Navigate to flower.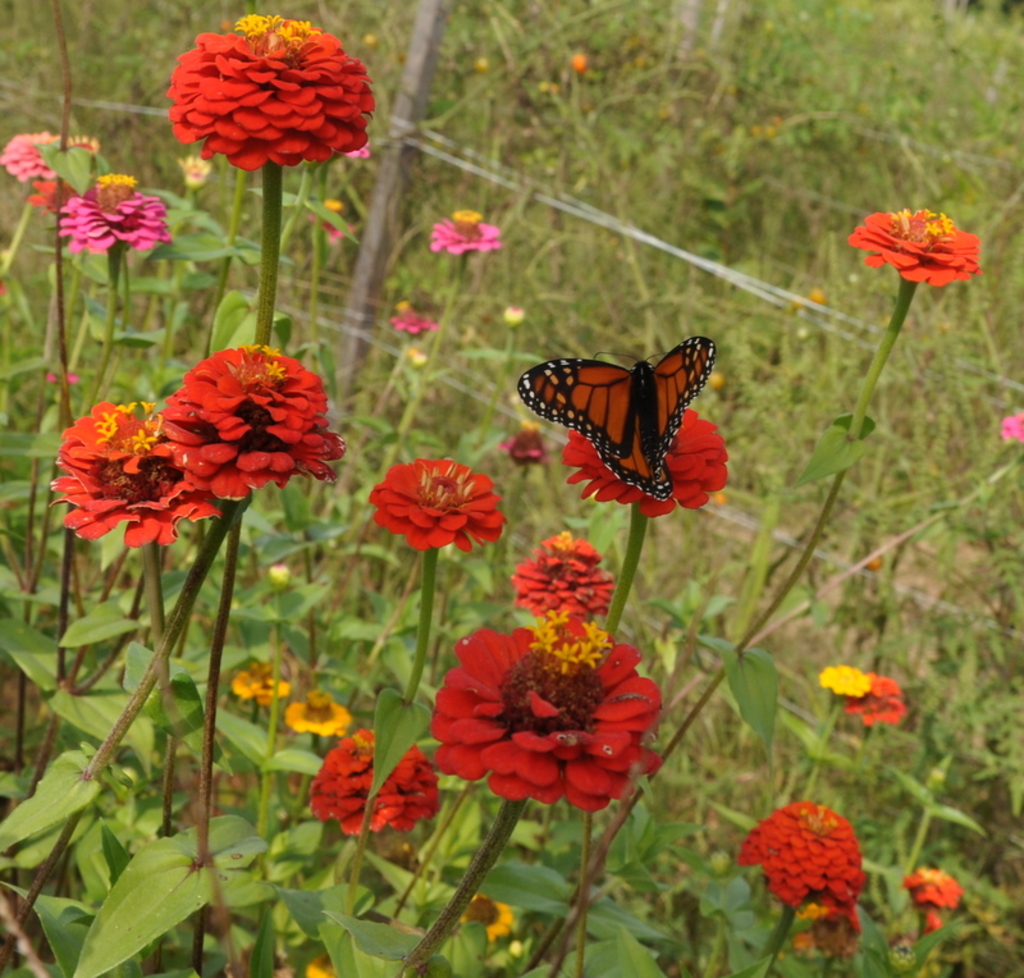
Navigation target: [233,661,293,705].
